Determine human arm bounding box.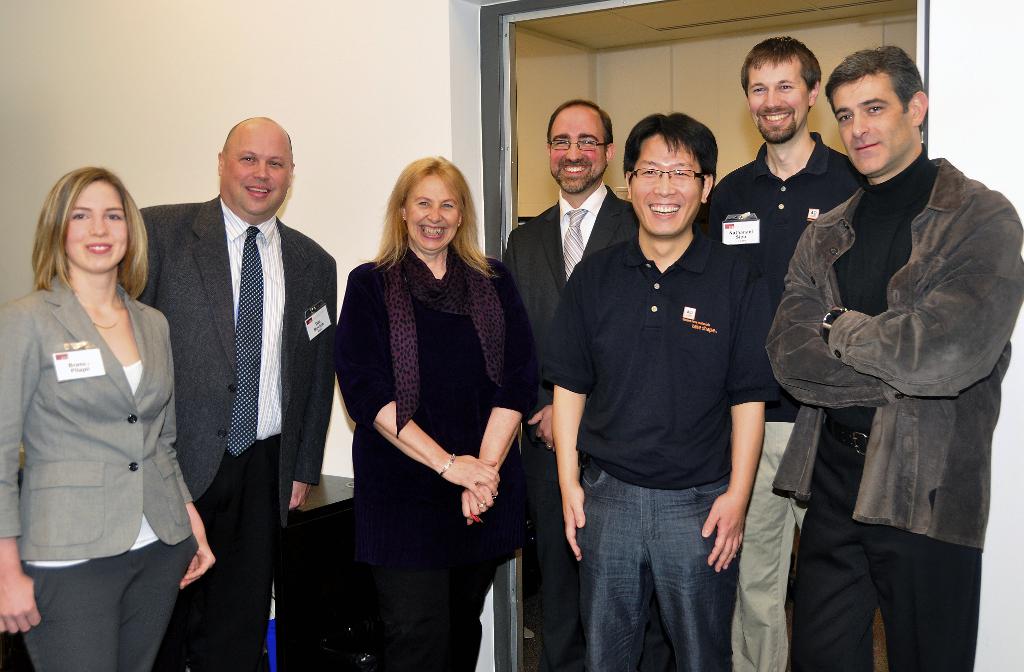
Determined: (151, 307, 222, 595).
